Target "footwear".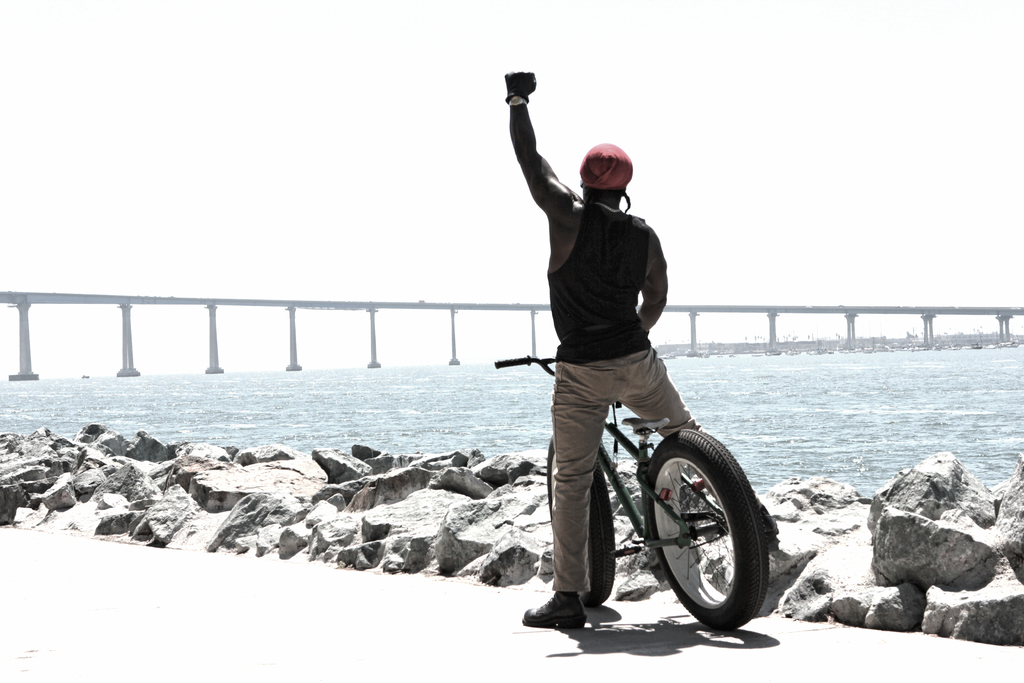
Target region: (522, 590, 588, 629).
